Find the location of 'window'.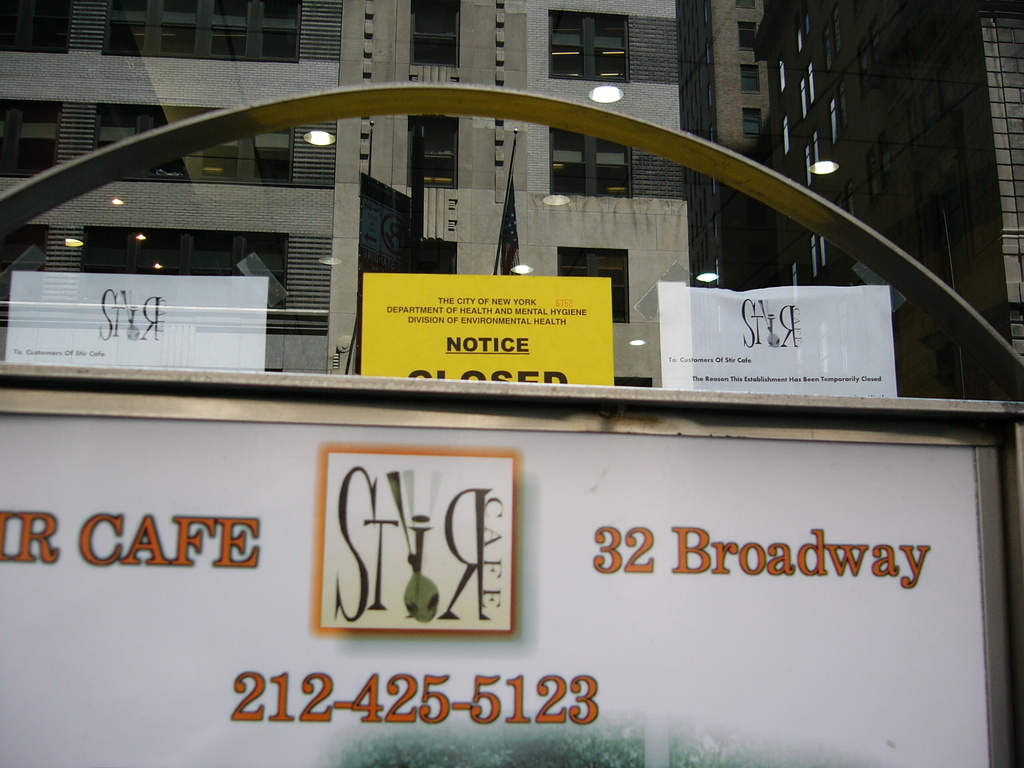
Location: l=742, t=69, r=759, b=90.
